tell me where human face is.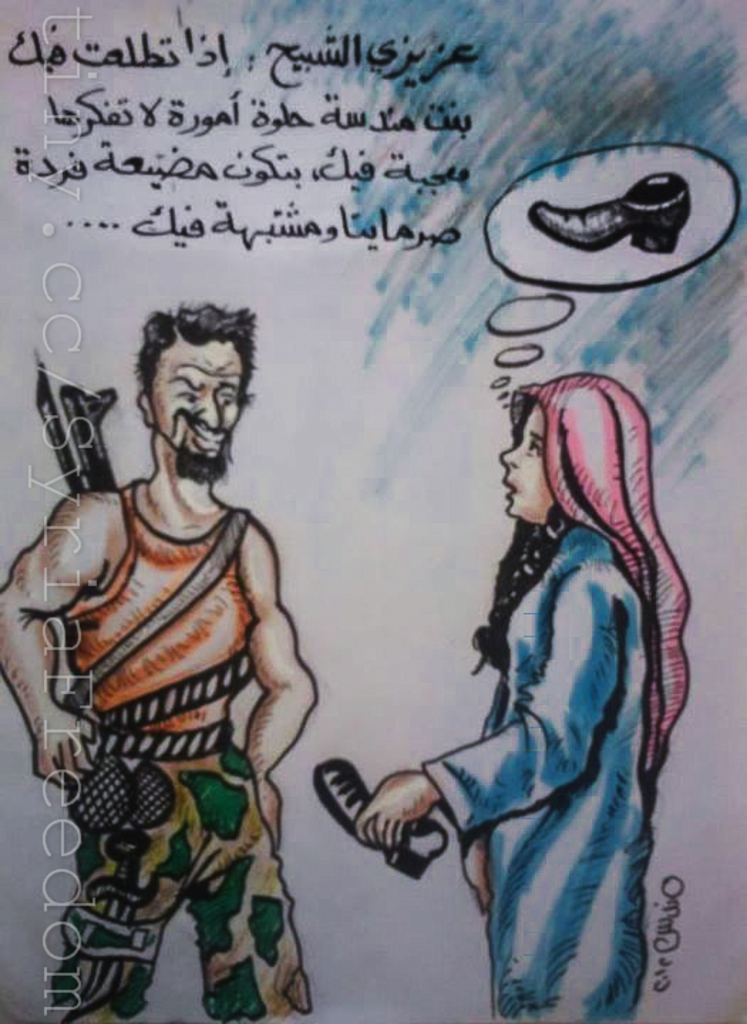
human face is at 498:404:565:522.
